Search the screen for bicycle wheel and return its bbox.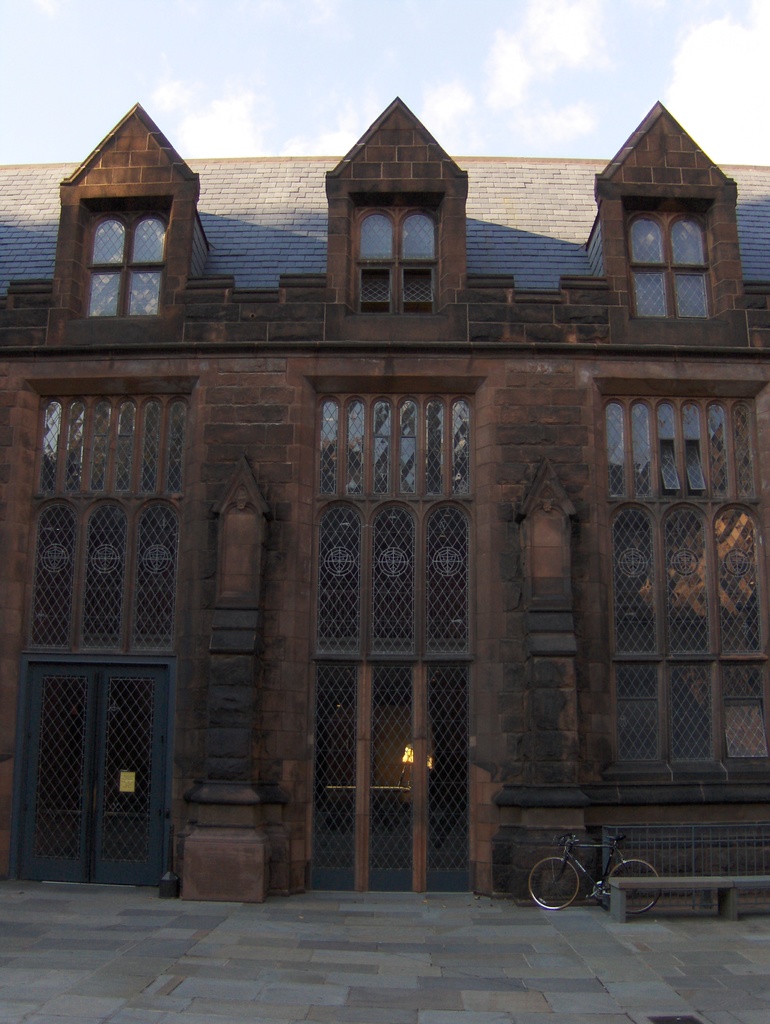
Found: {"left": 610, "top": 856, "right": 661, "bottom": 915}.
